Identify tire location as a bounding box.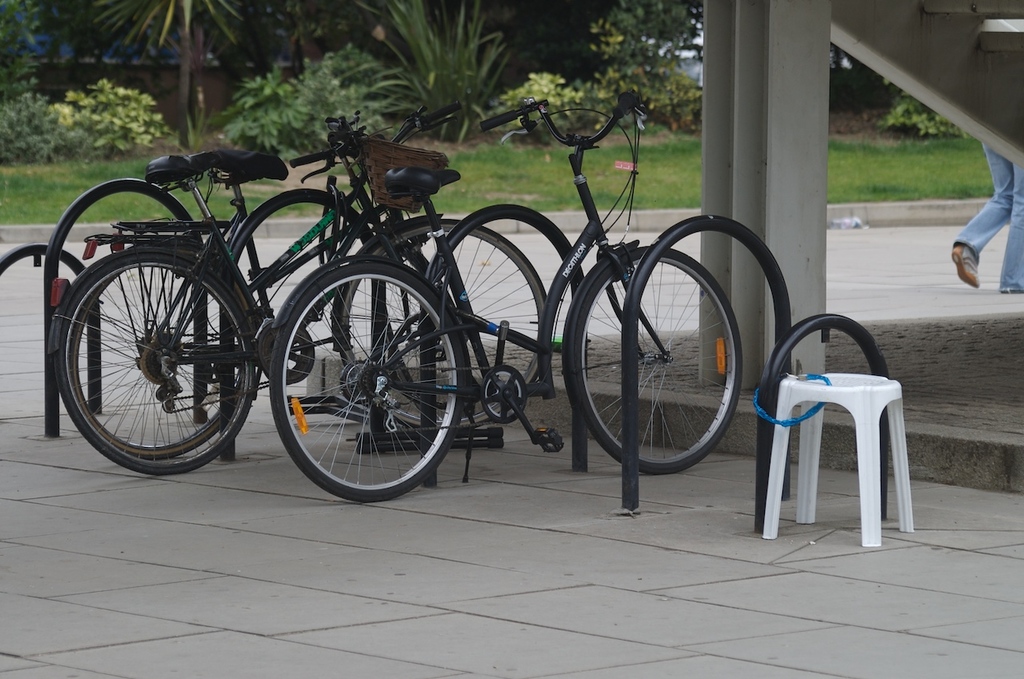
locate(575, 245, 742, 472).
